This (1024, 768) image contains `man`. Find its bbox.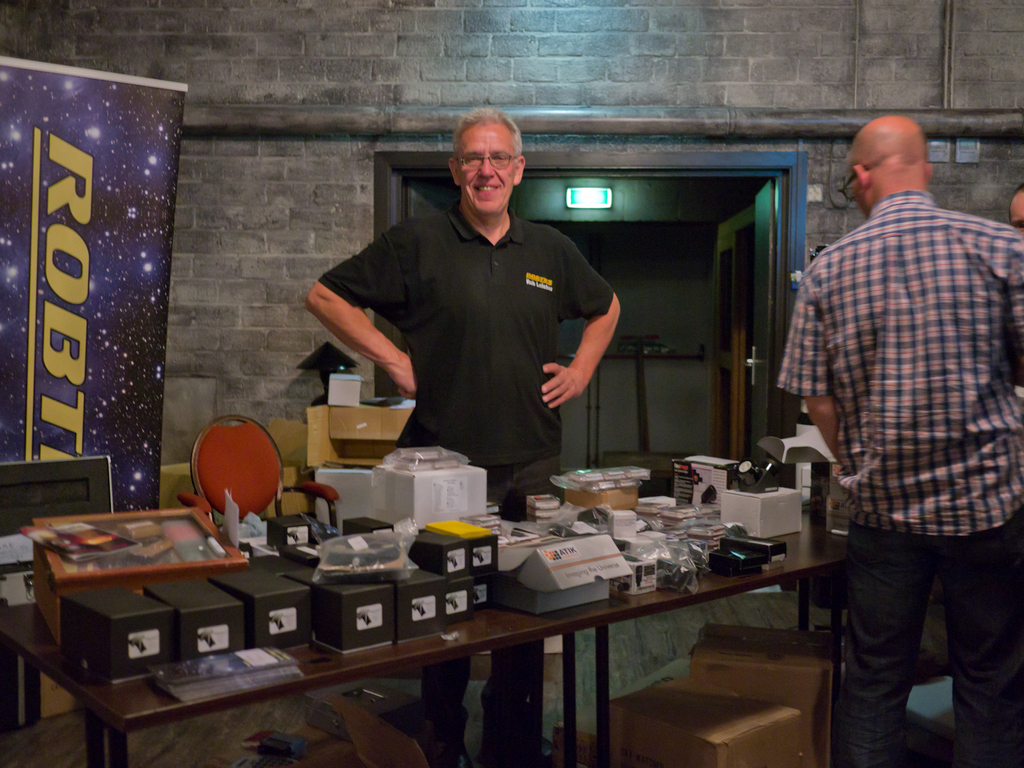
(x1=765, y1=78, x2=1012, y2=737).
